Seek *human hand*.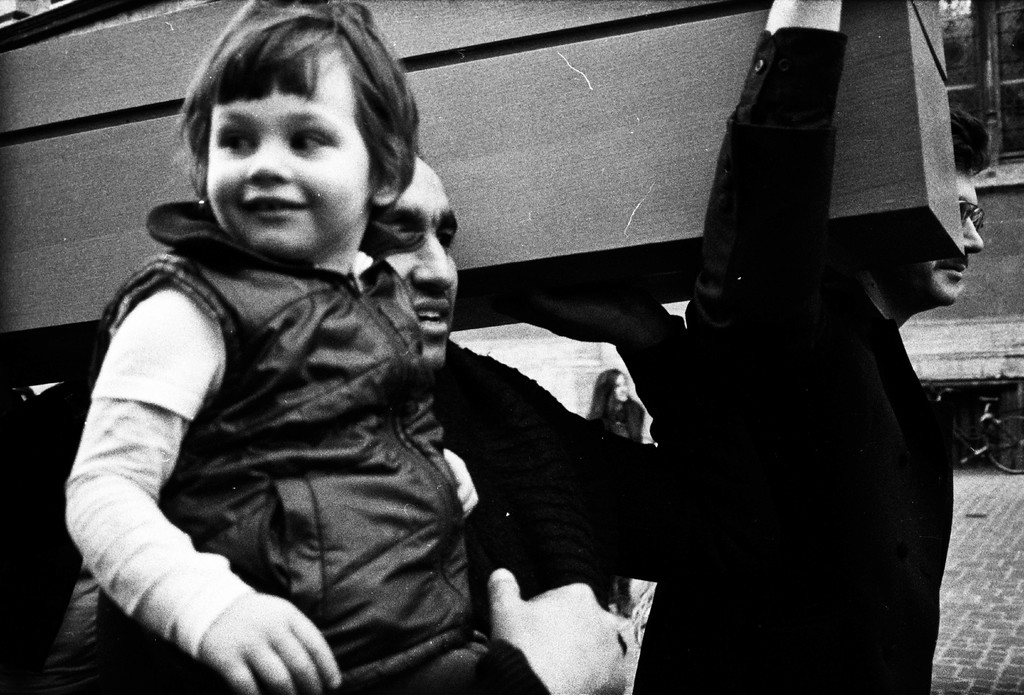
164:564:339:687.
